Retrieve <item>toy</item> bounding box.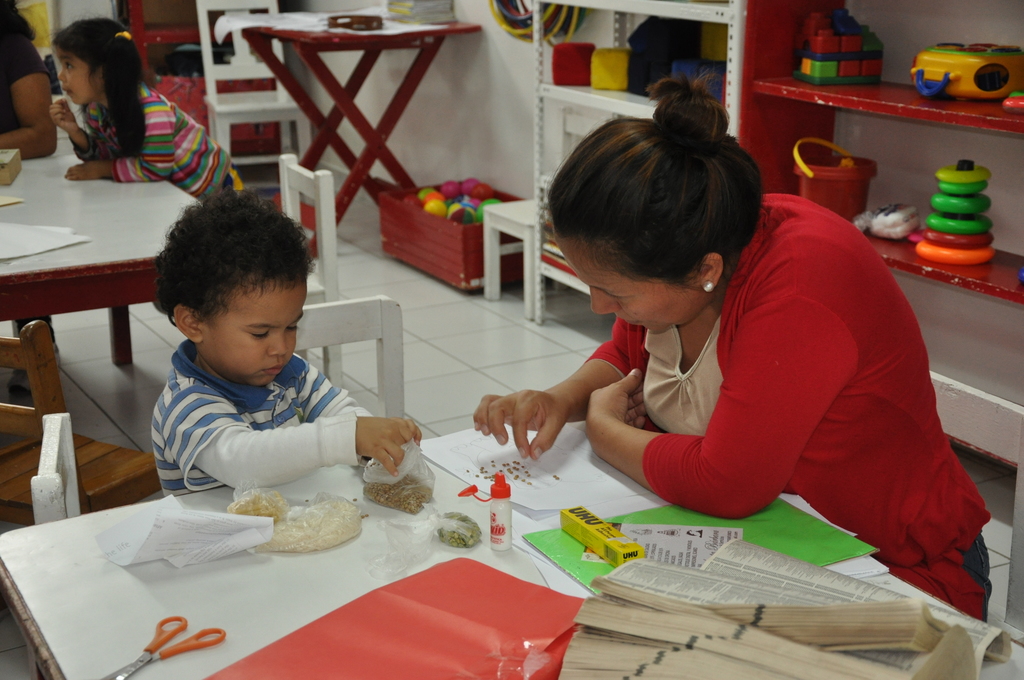
Bounding box: x1=413, y1=187, x2=439, y2=206.
